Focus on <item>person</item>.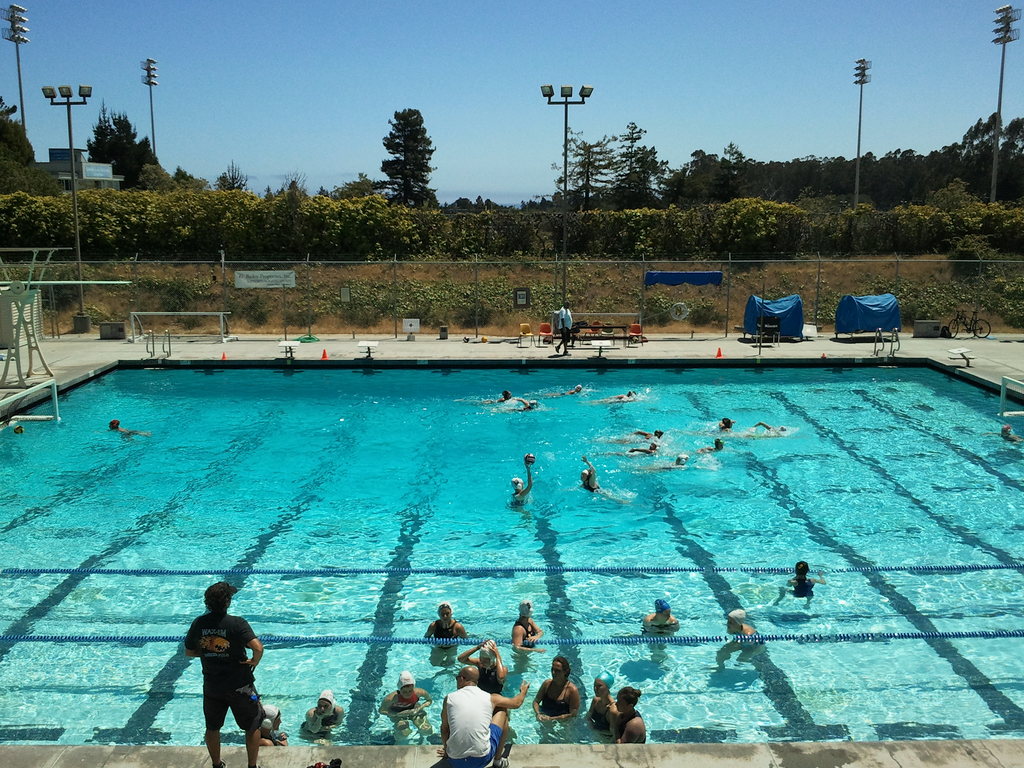
Focused at <box>258,705,290,746</box>.
